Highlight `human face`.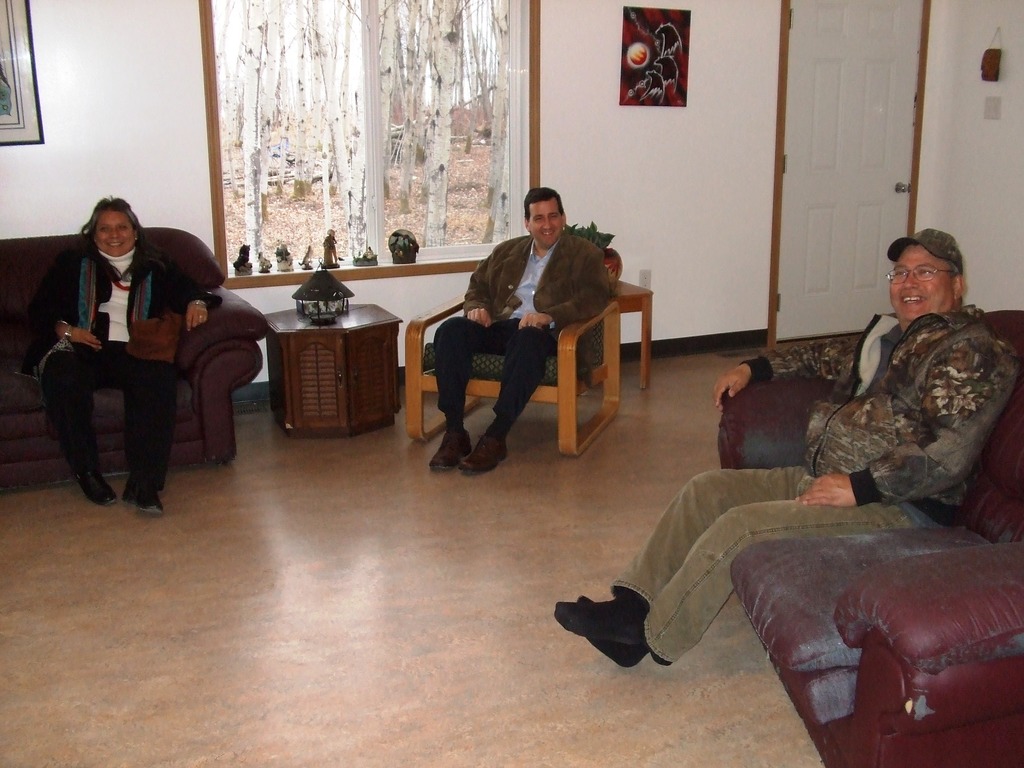
Highlighted region: <region>92, 204, 134, 257</region>.
